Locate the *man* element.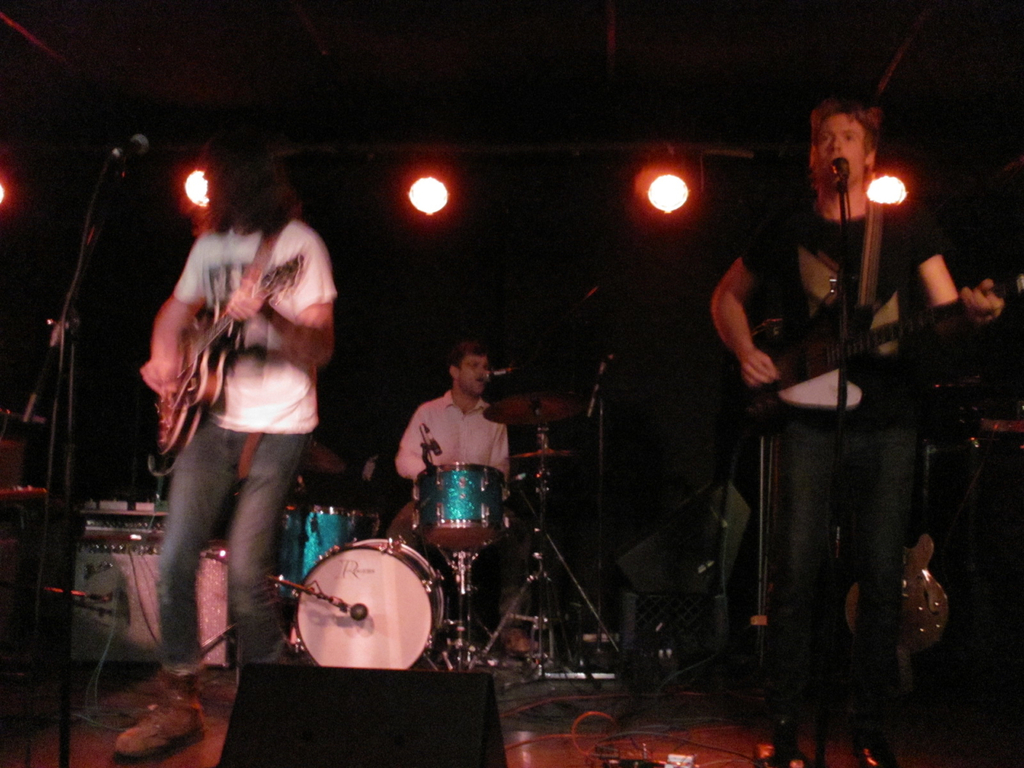
Element bbox: region(388, 337, 546, 658).
